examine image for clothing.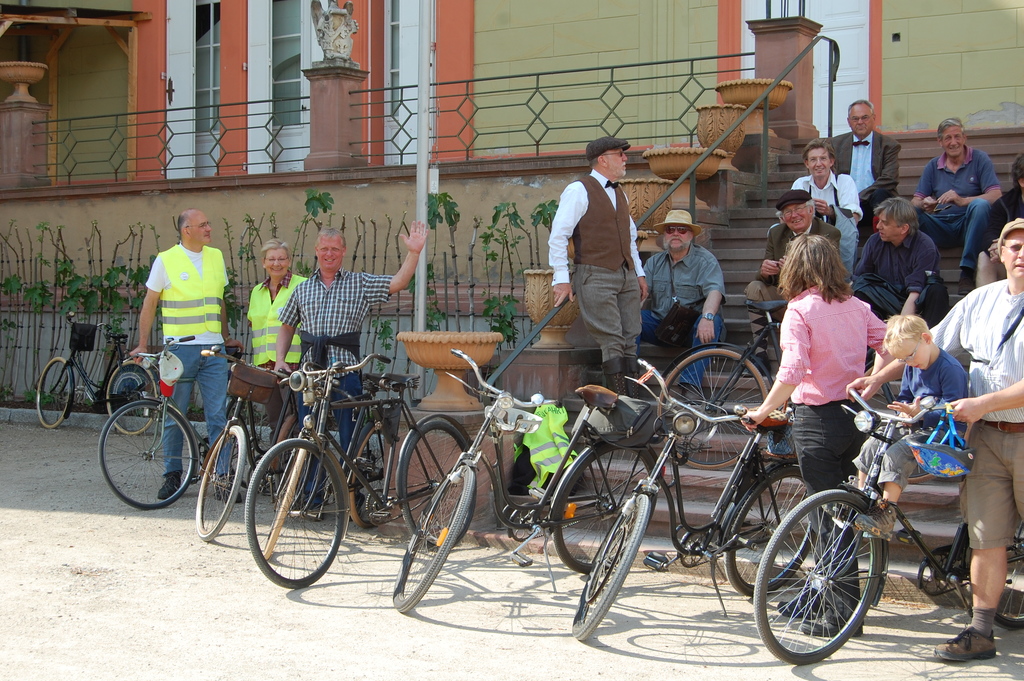
Examination result: [138,244,225,350].
